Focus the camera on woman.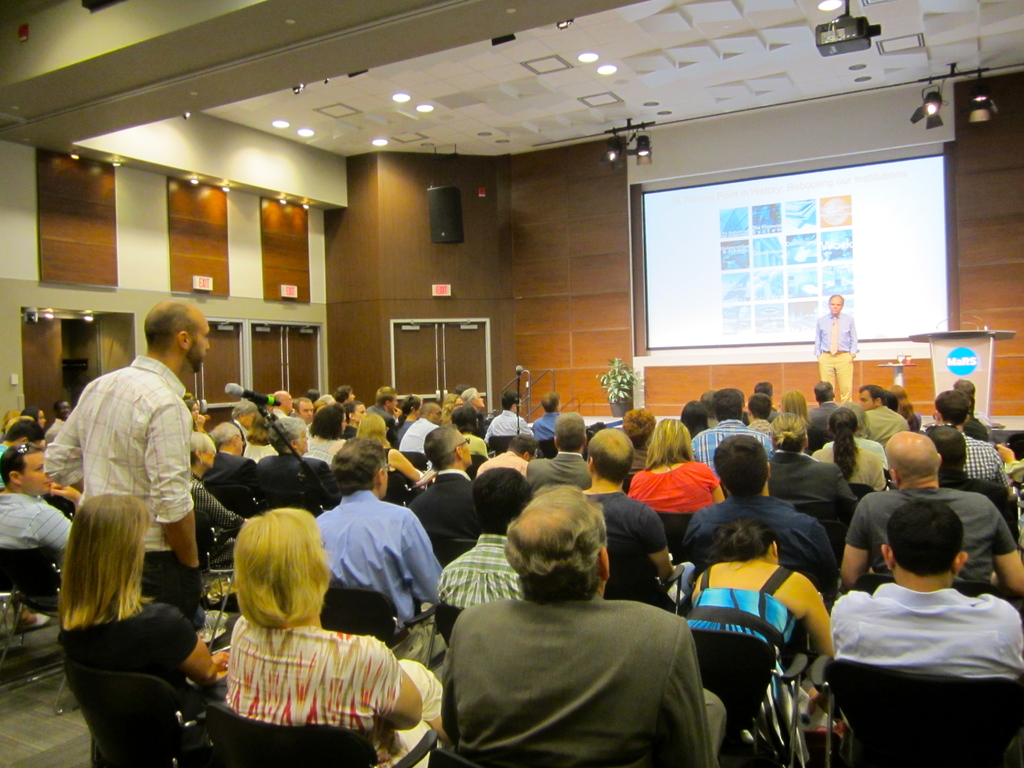
Focus region: {"left": 625, "top": 419, "right": 727, "bottom": 515}.
